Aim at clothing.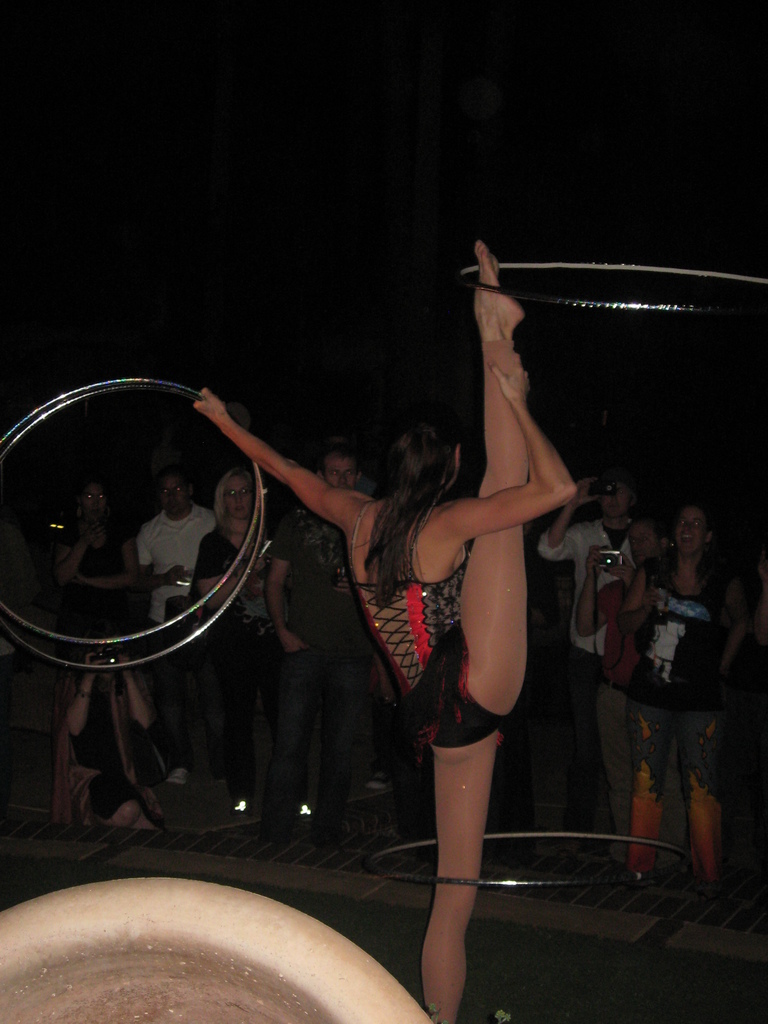
Aimed at <bbox>267, 493, 355, 832</bbox>.
